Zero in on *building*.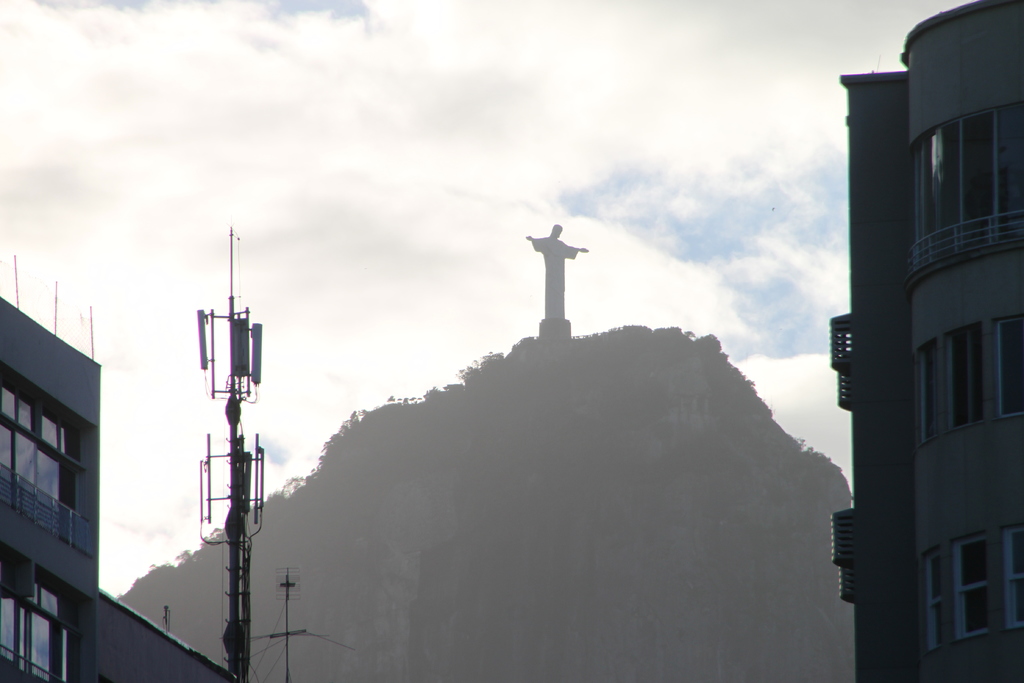
Zeroed in: [left=0, top=298, right=105, bottom=682].
